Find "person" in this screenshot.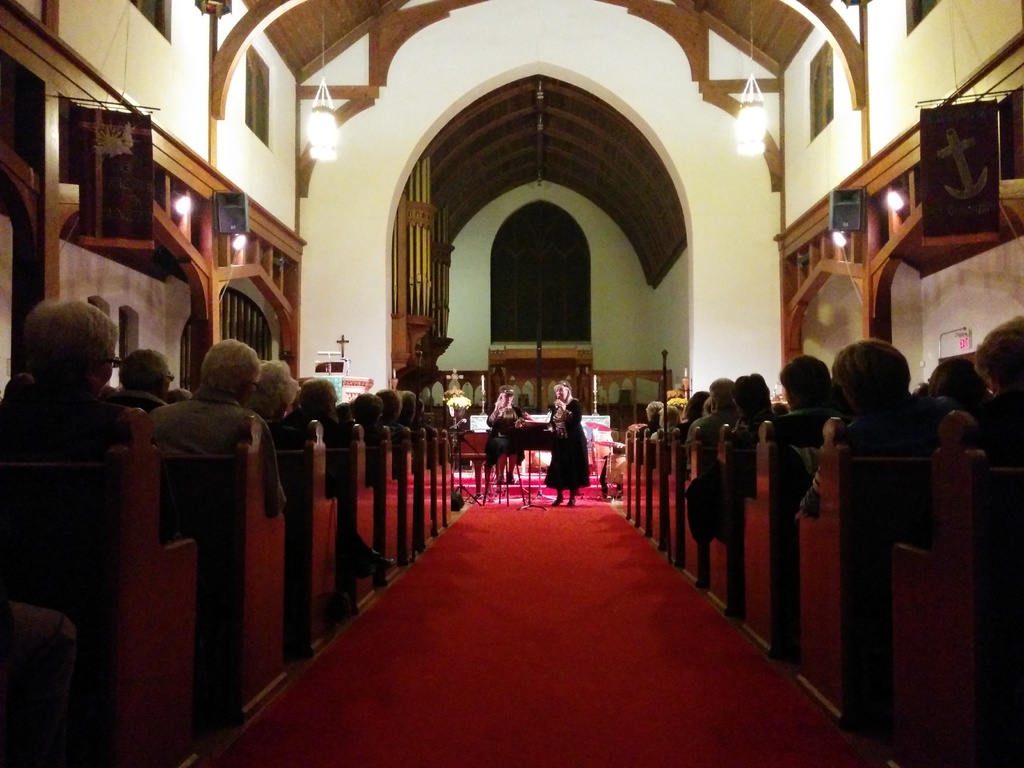
The bounding box for "person" is rect(328, 405, 355, 429).
